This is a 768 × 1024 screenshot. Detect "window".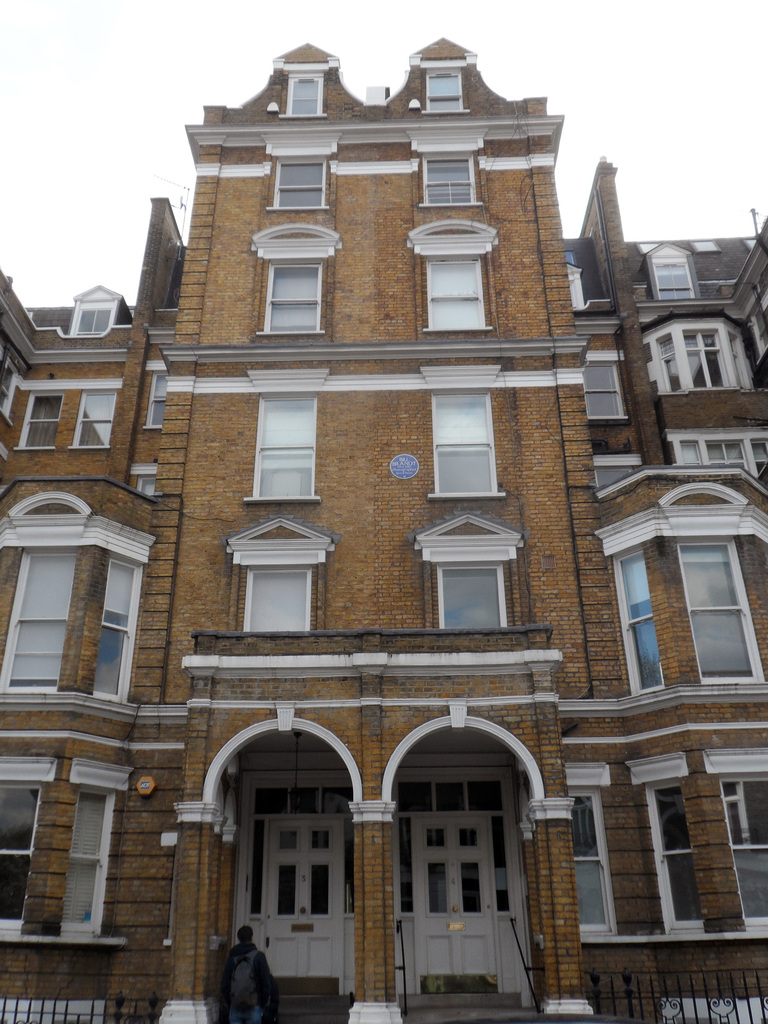
detection(138, 376, 172, 428).
